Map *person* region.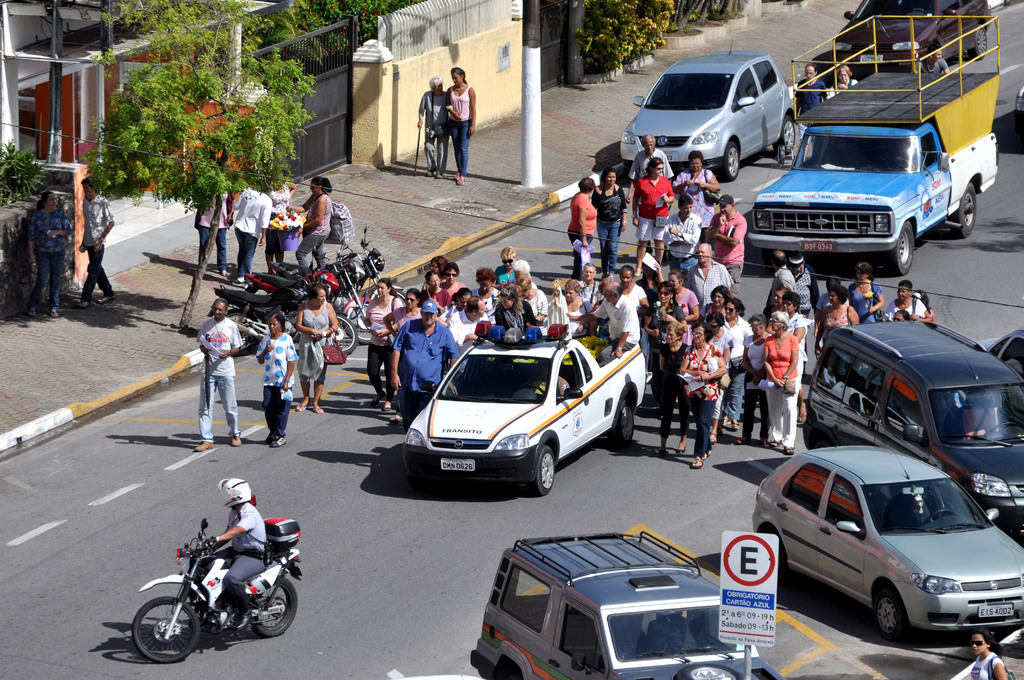
Mapped to <bbox>764, 311, 792, 444</bbox>.
